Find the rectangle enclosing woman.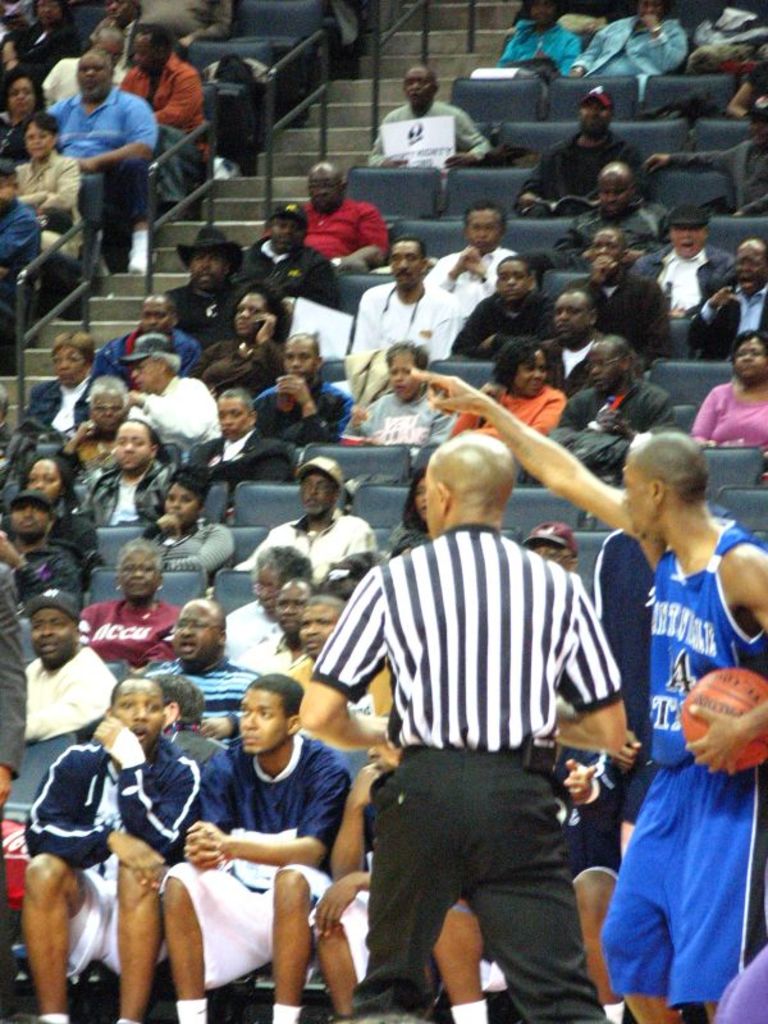
rect(186, 289, 297, 403).
